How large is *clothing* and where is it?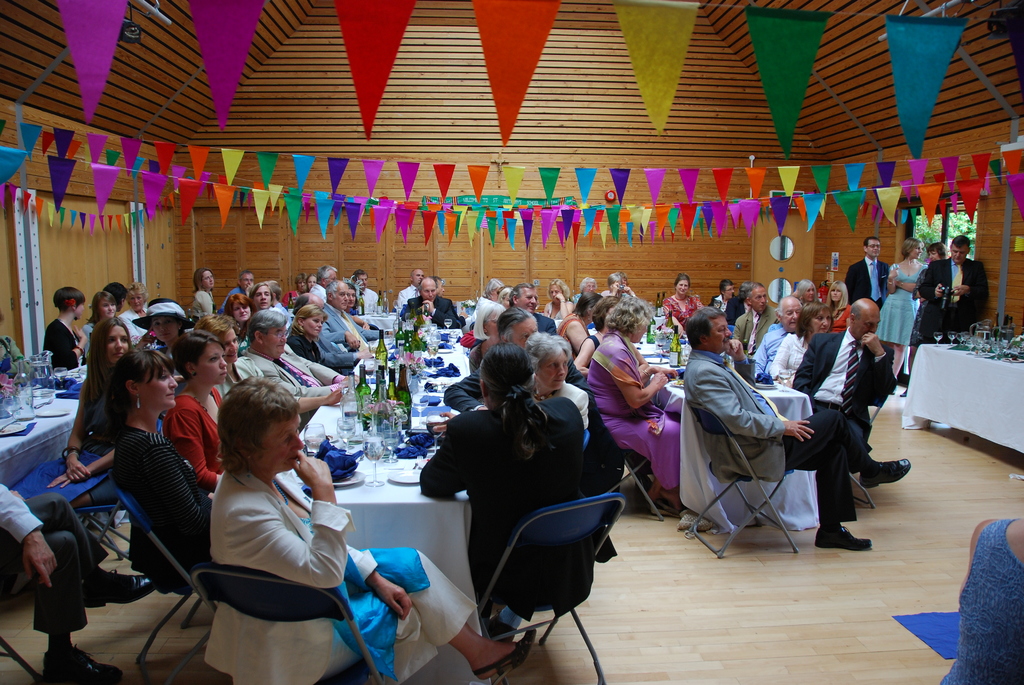
Bounding box: 390 281 417 313.
